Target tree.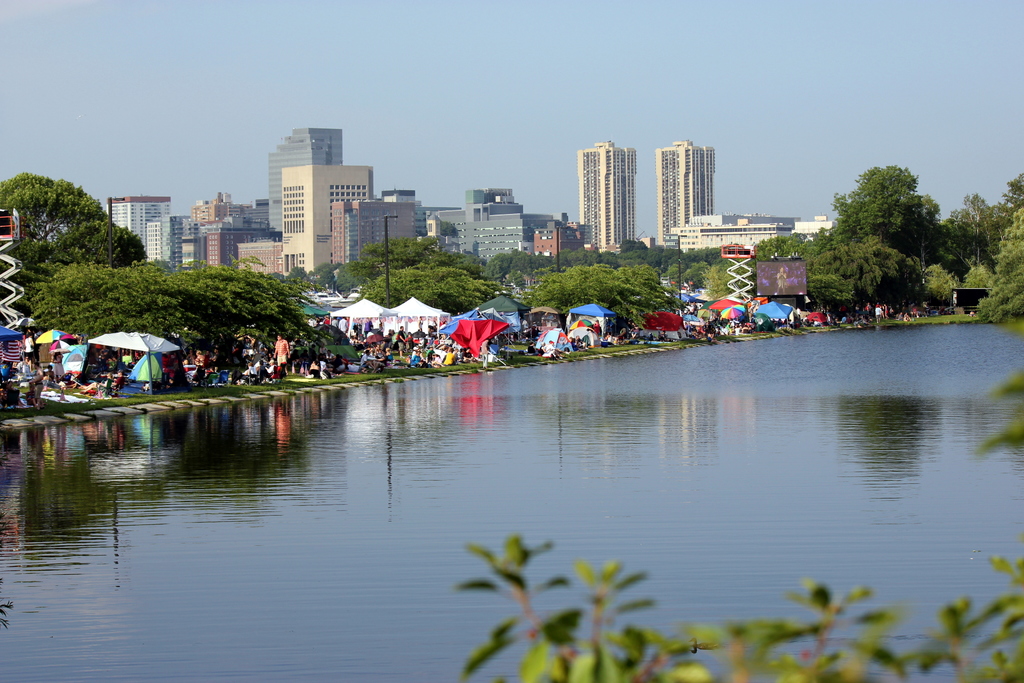
Target region: detection(7, 162, 129, 295).
